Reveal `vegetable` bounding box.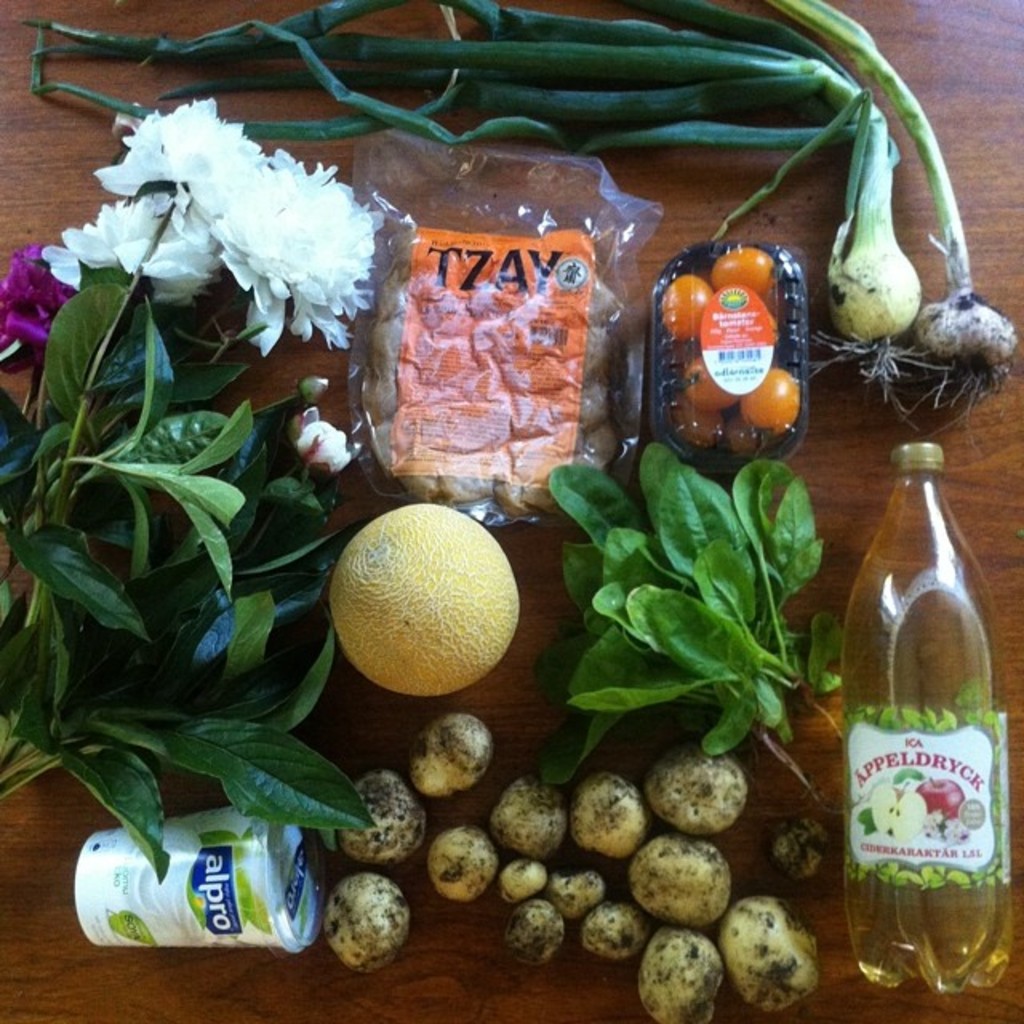
Revealed: pyautogui.locateOnScreen(411, 715, 488, 798).
